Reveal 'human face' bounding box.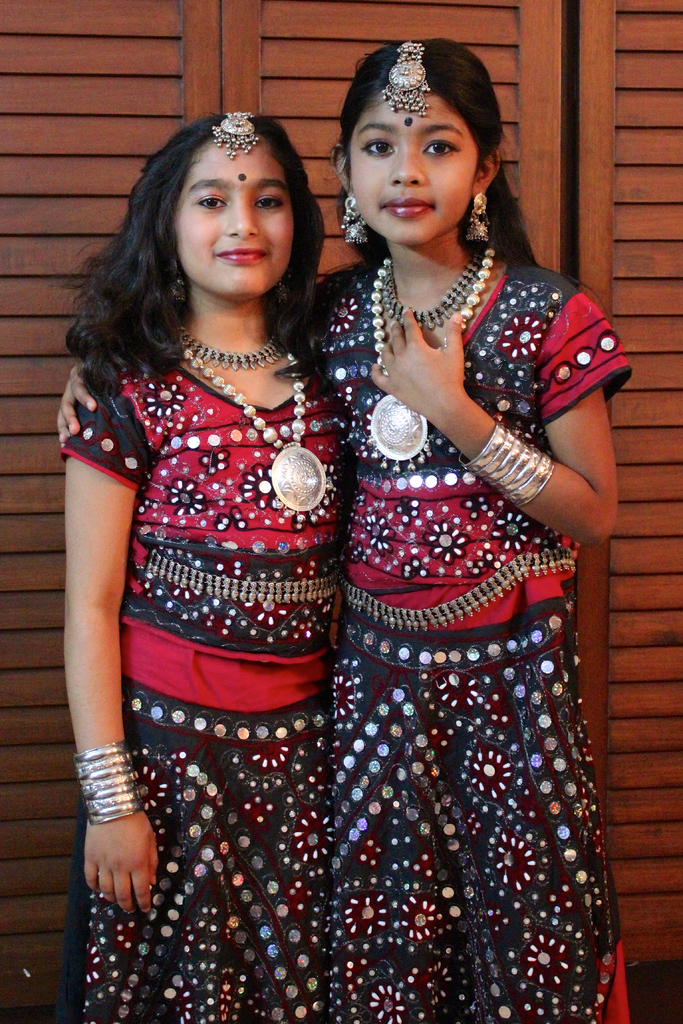
Revealed: (left=172, top=138, right=292, bottom=302).
